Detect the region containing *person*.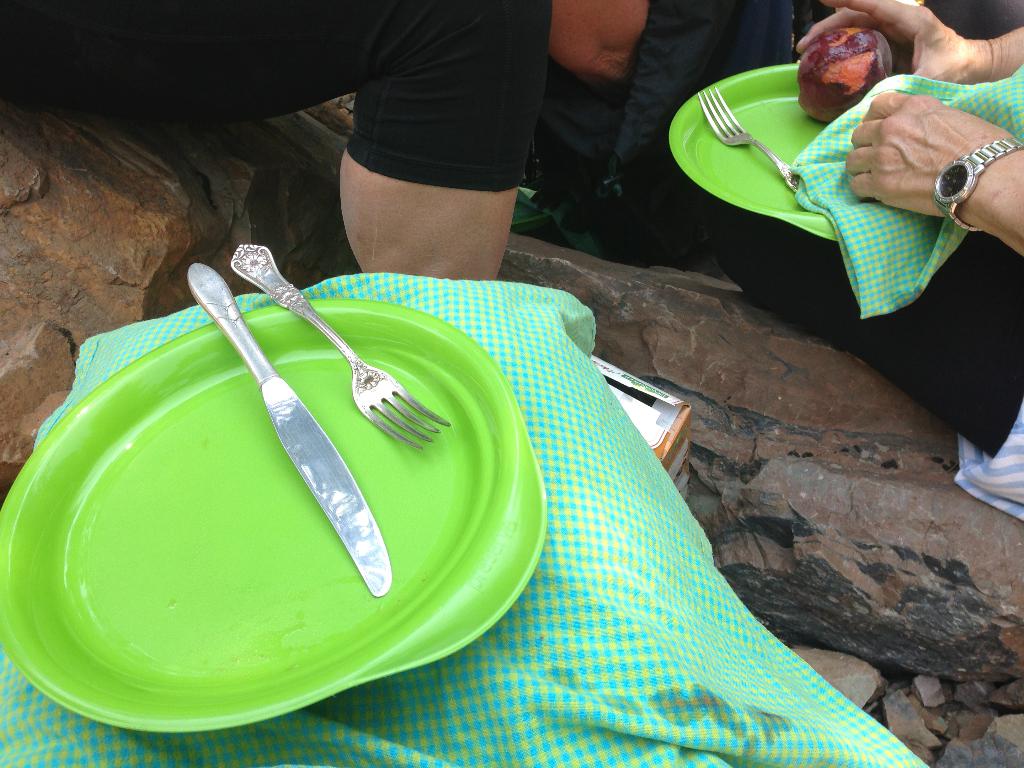
BBox(676, 0, 1023, 495).
